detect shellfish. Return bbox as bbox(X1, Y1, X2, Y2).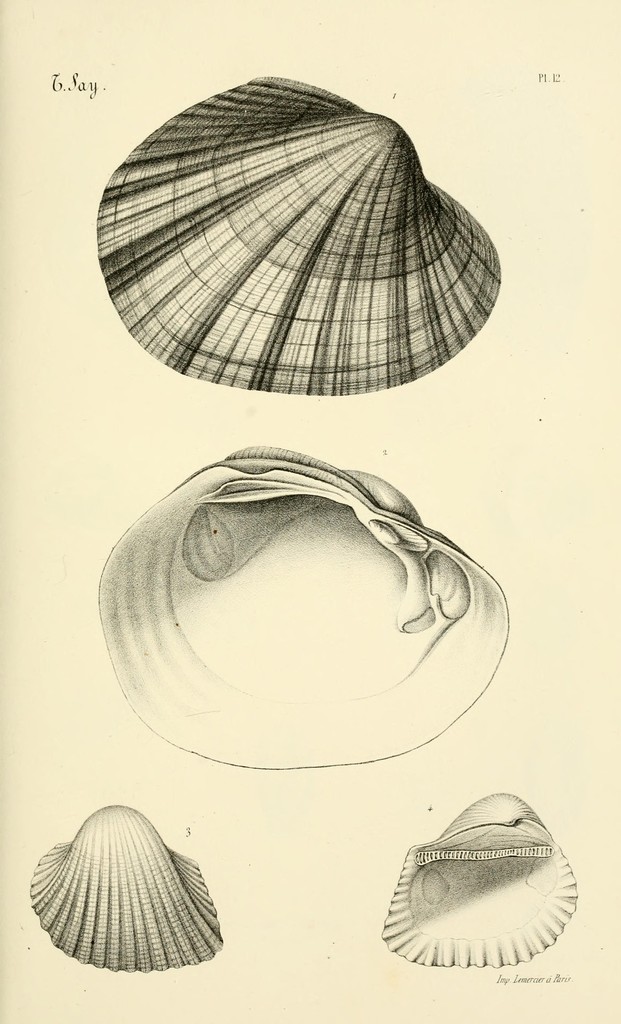
bbox(380, 794, 583, 968).
